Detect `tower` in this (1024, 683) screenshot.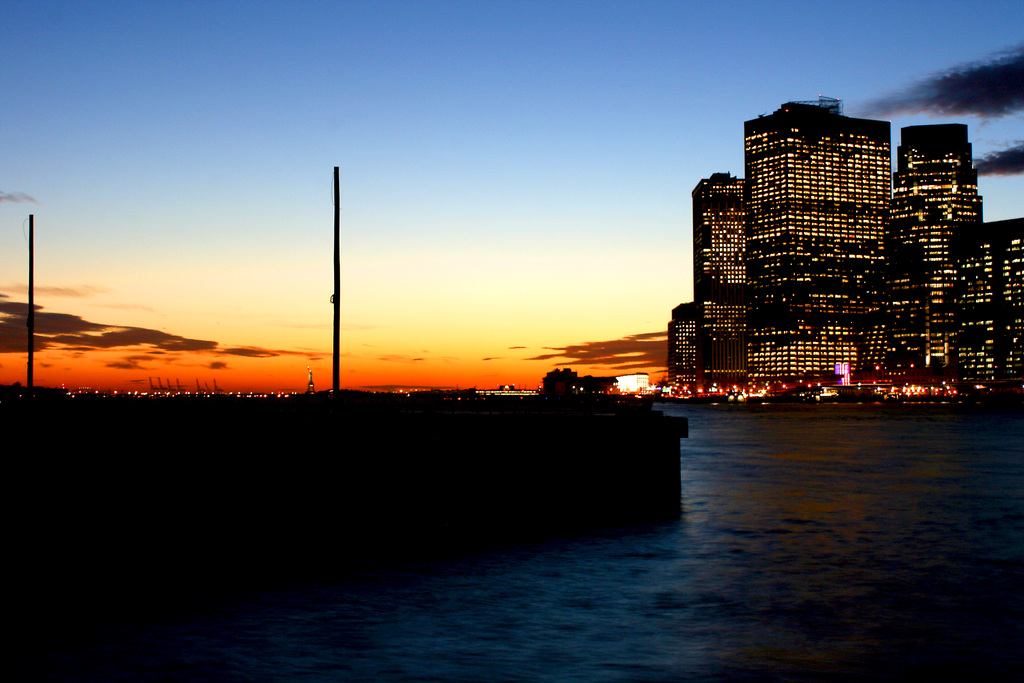
Detection: [left=685, top=168, right=746, bottom=394].
